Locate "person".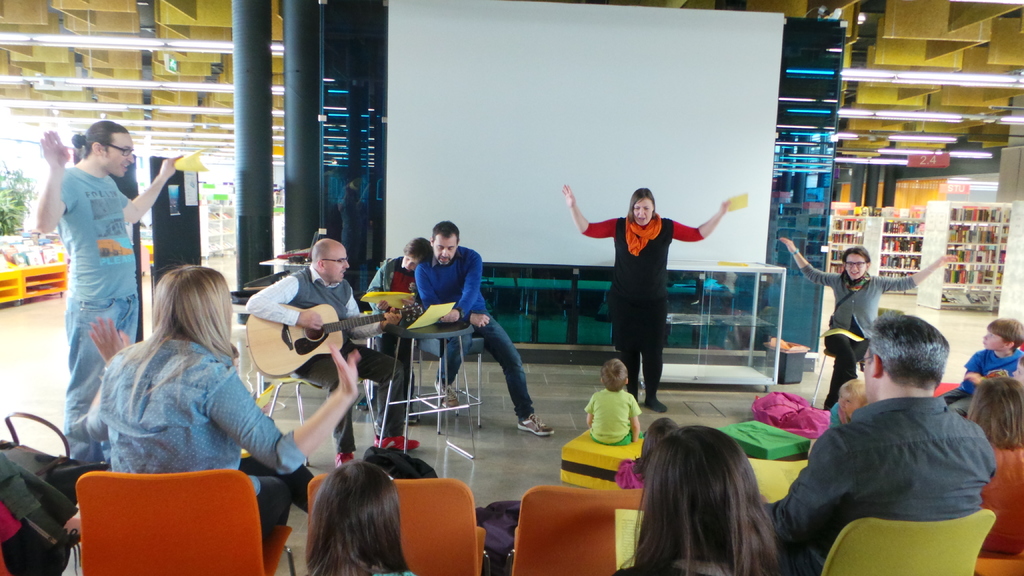
Bounding box: bbox=(33, 118, 189, 464).
